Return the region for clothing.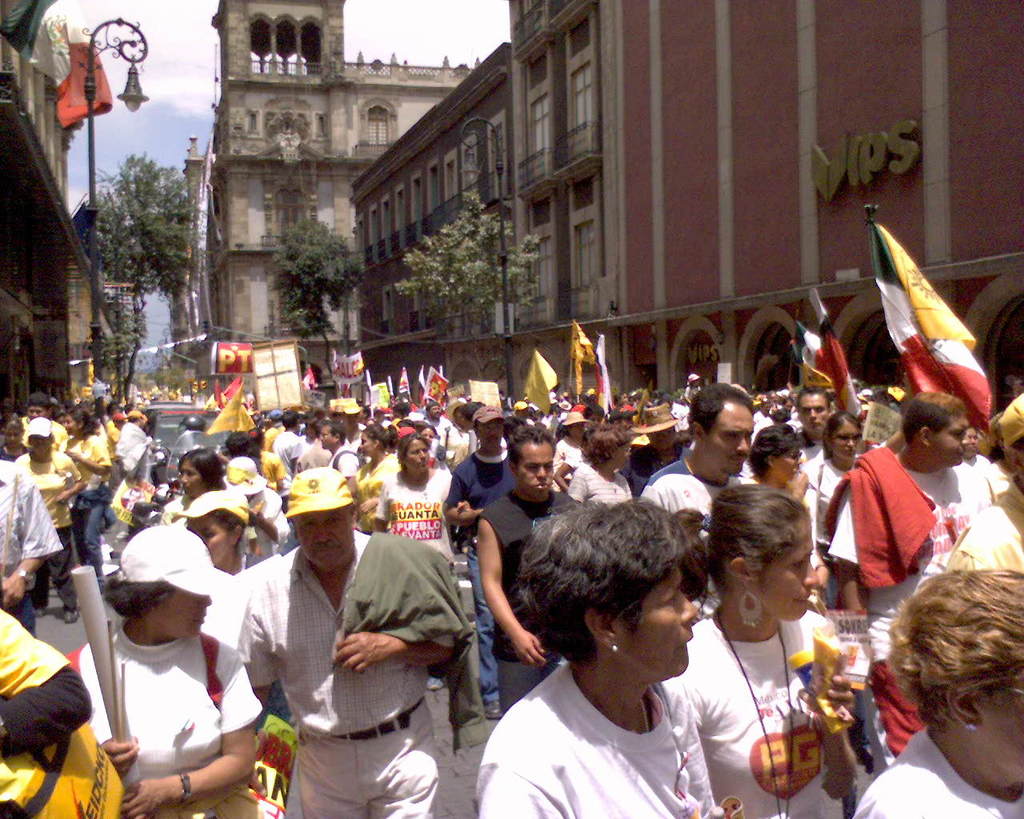
0:607:124:818.
